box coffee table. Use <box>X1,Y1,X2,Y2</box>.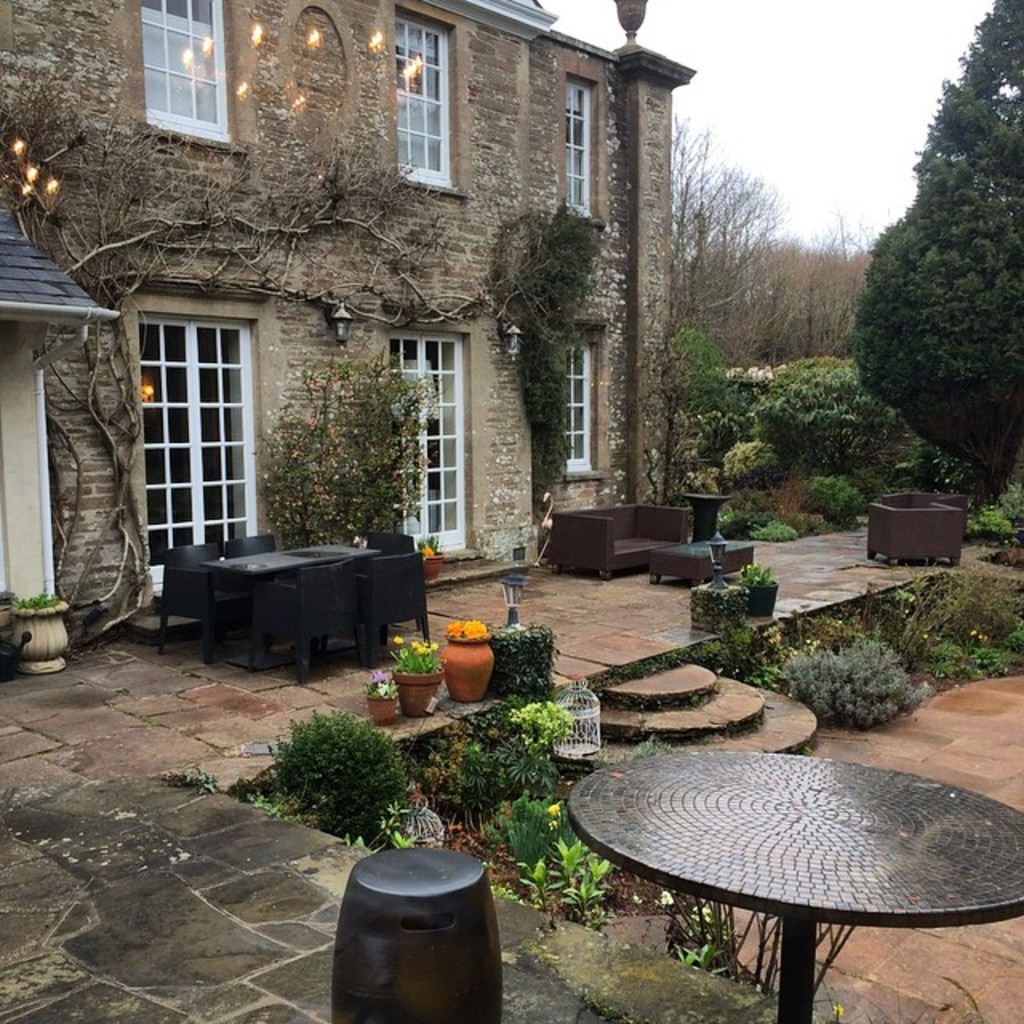
<box>195,533,363,678</box>.
